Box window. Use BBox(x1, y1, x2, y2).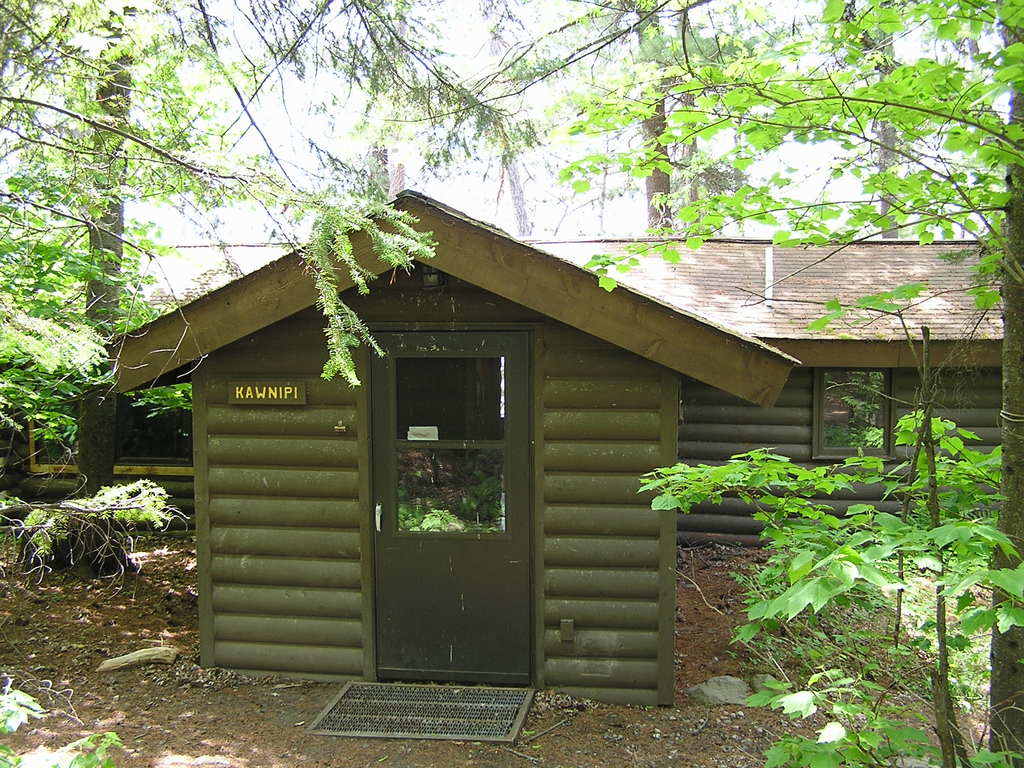
BBox(812, 365, 893, 463).
